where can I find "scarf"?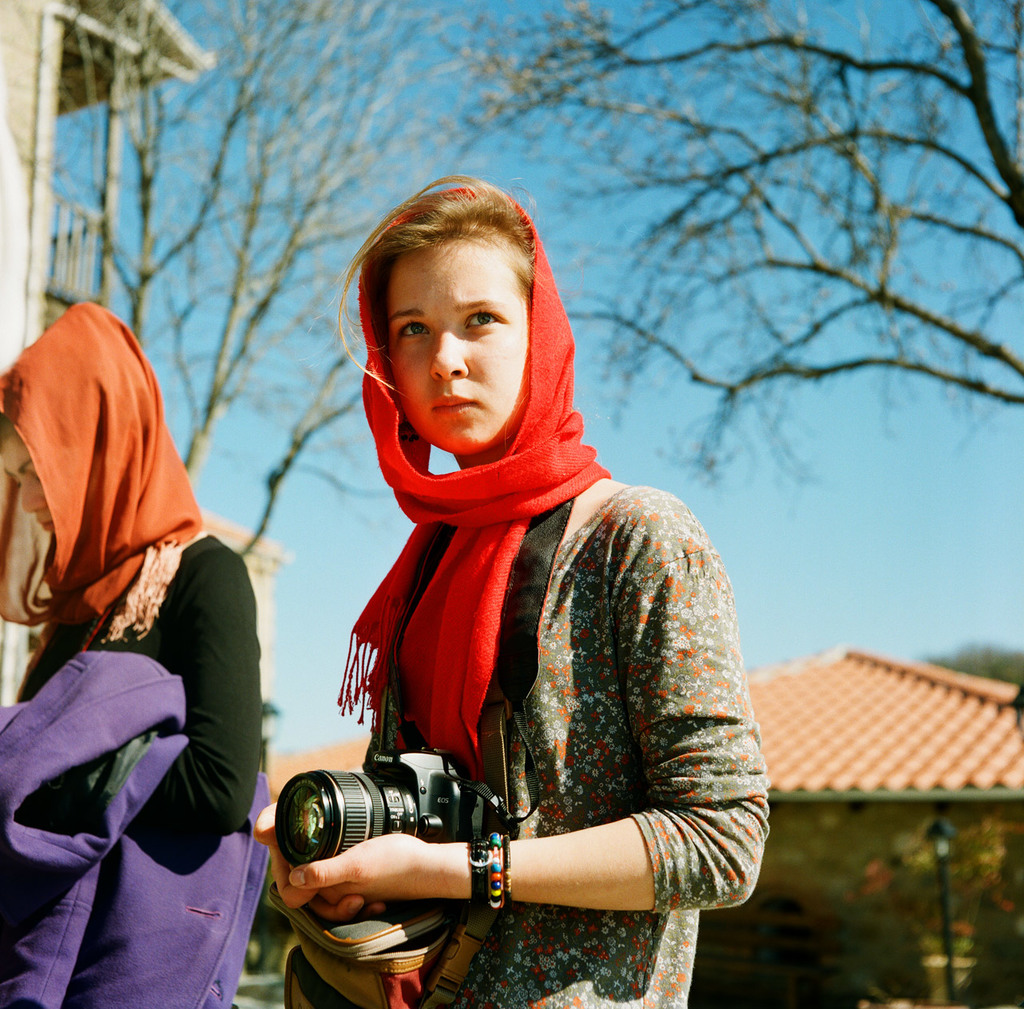
You can find it at (x1=331, y1=201, x2=612, y2=766).
